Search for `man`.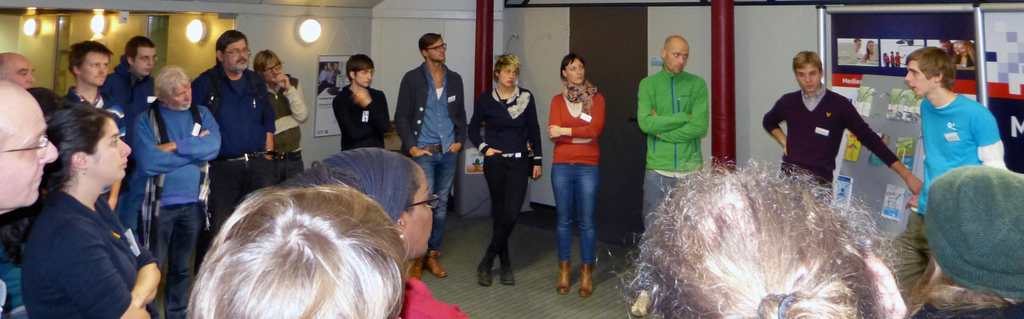
Found at (102,31,158,128).
